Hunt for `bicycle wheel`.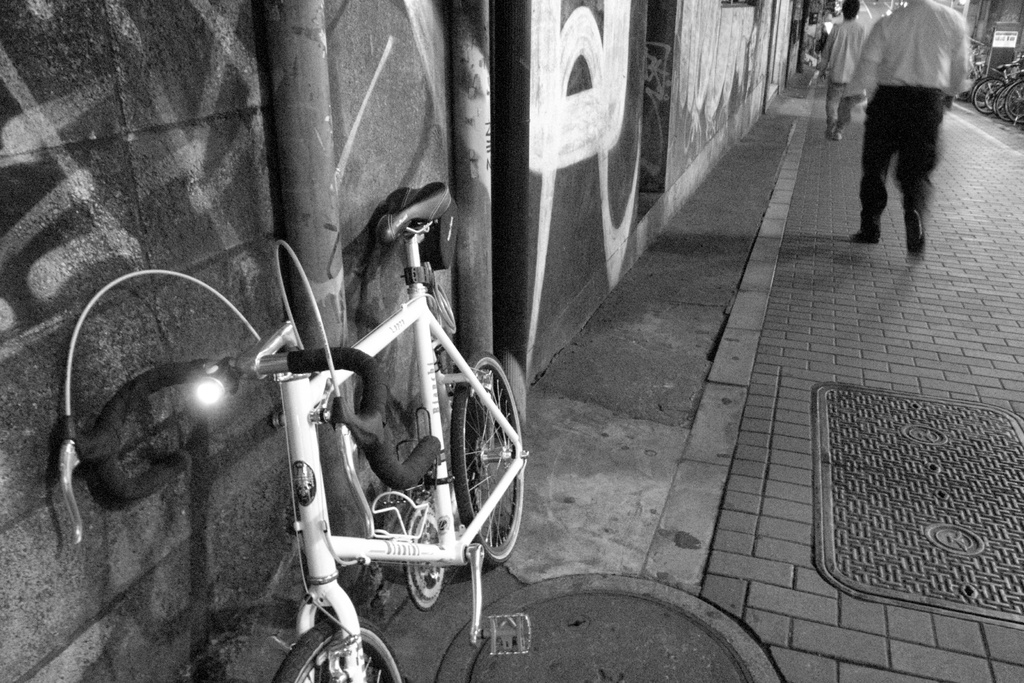
Hunted down at detection(424, 339, 518, 578).
